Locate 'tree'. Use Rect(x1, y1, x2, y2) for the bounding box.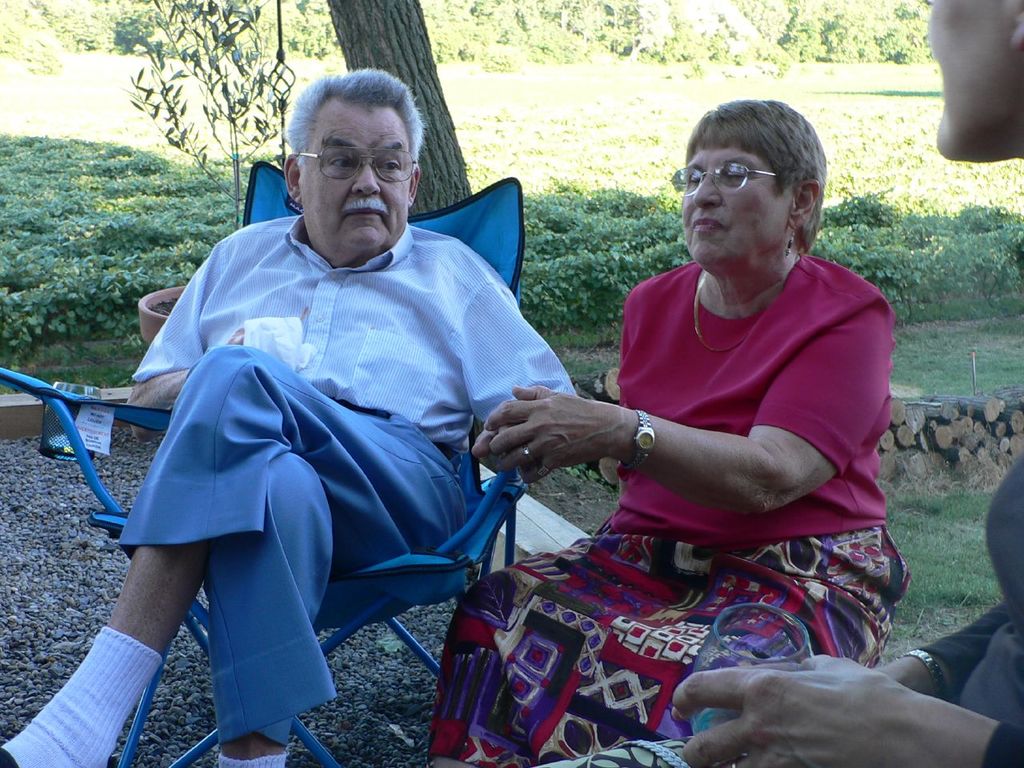
Rect(126, 0, 494, 208).
